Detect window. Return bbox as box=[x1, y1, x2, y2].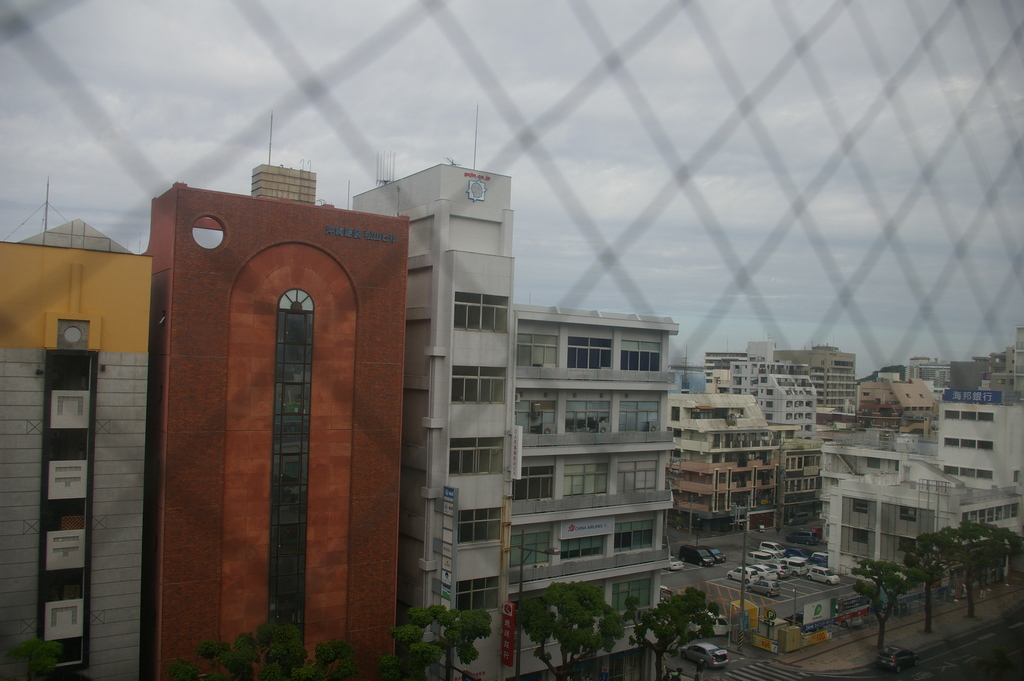
box=[614, 578, 653, 611].
